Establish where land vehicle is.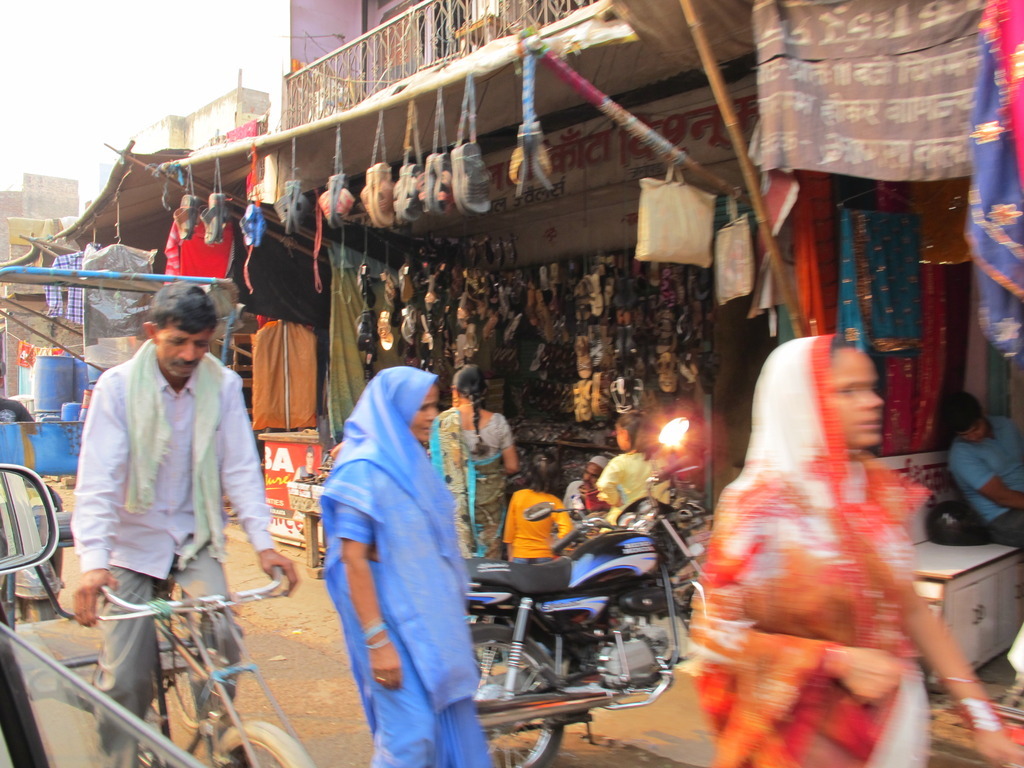
Established at x1=471, y1=419, x2=705, y2=767.
